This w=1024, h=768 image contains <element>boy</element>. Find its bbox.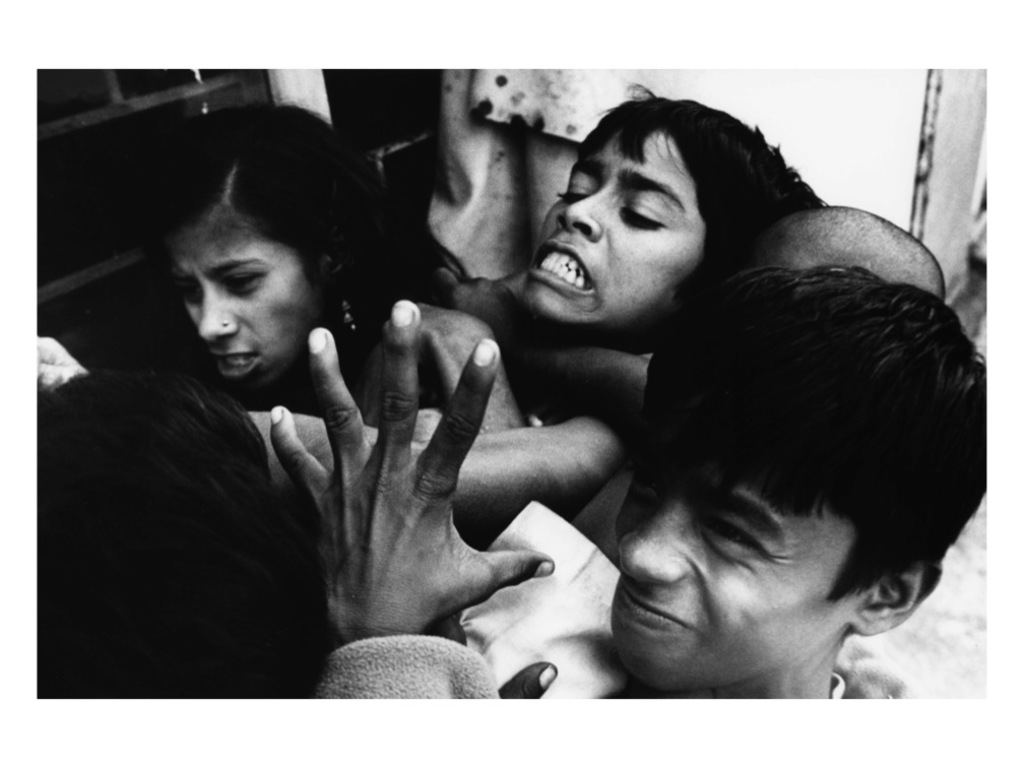
[272,268,988,703].
